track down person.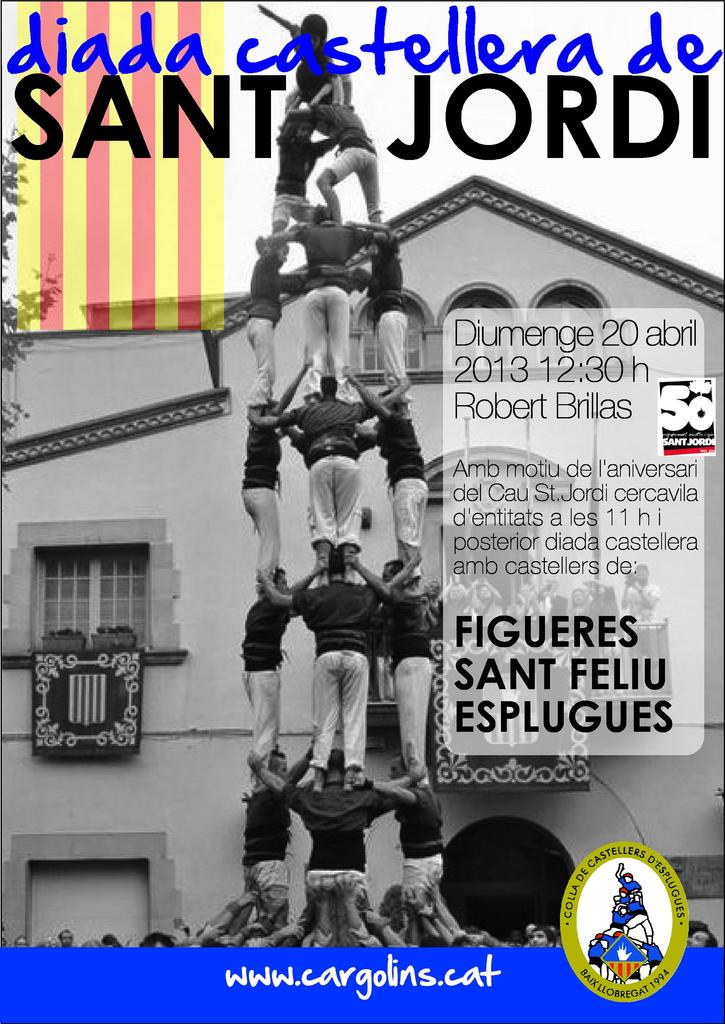
Tracked to l=355, t=764, r=457, b=929.
